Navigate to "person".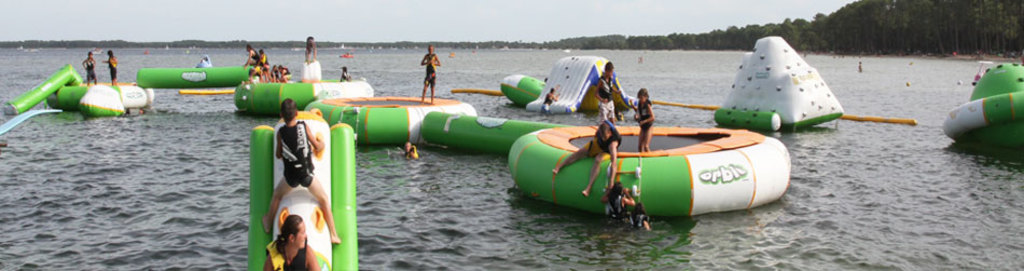
Navigation target: Rect(266, 213, 321, 270).
